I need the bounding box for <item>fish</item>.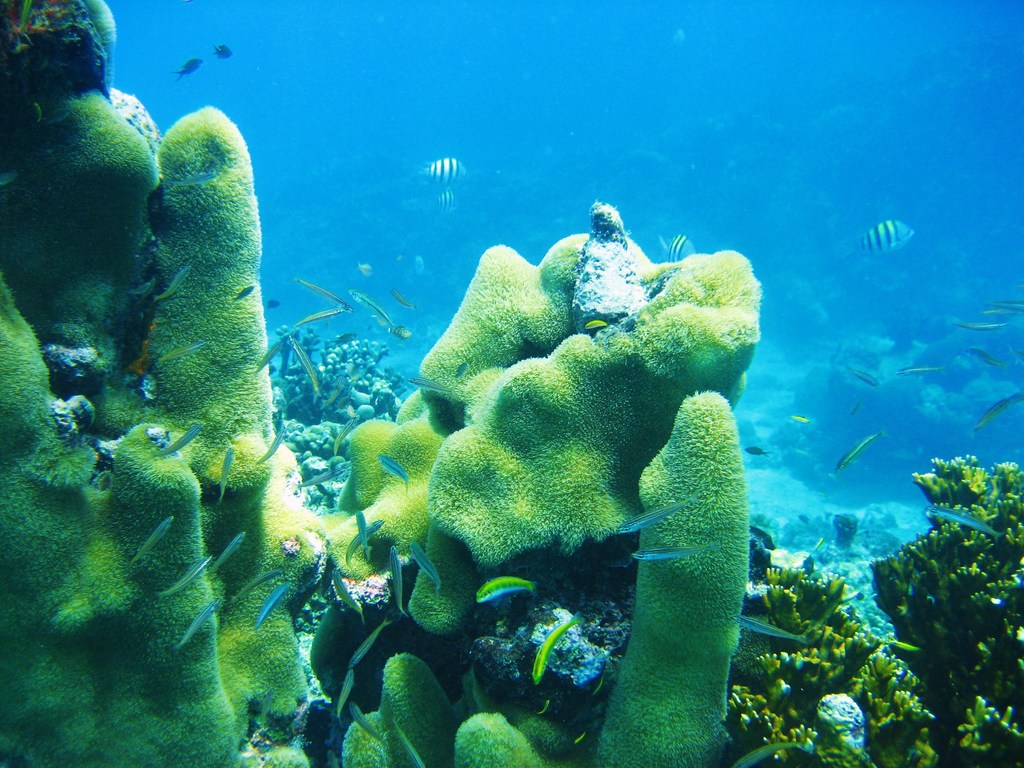
Here it is: BBox(959, 323, 1006, 334).
